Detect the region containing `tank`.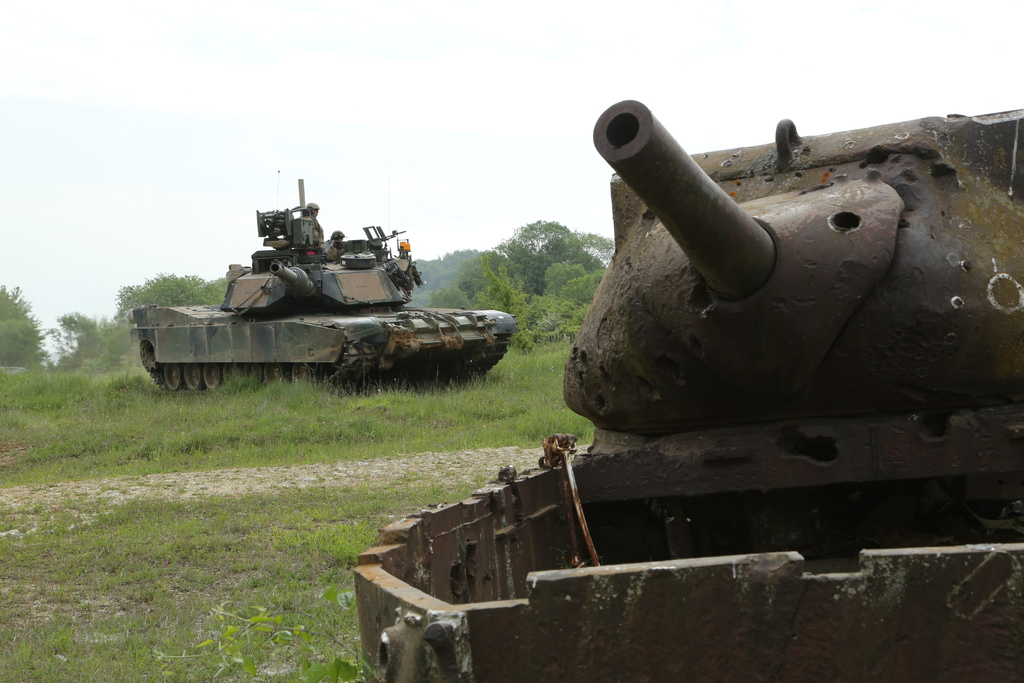
(350, 100, 1023, 682).
